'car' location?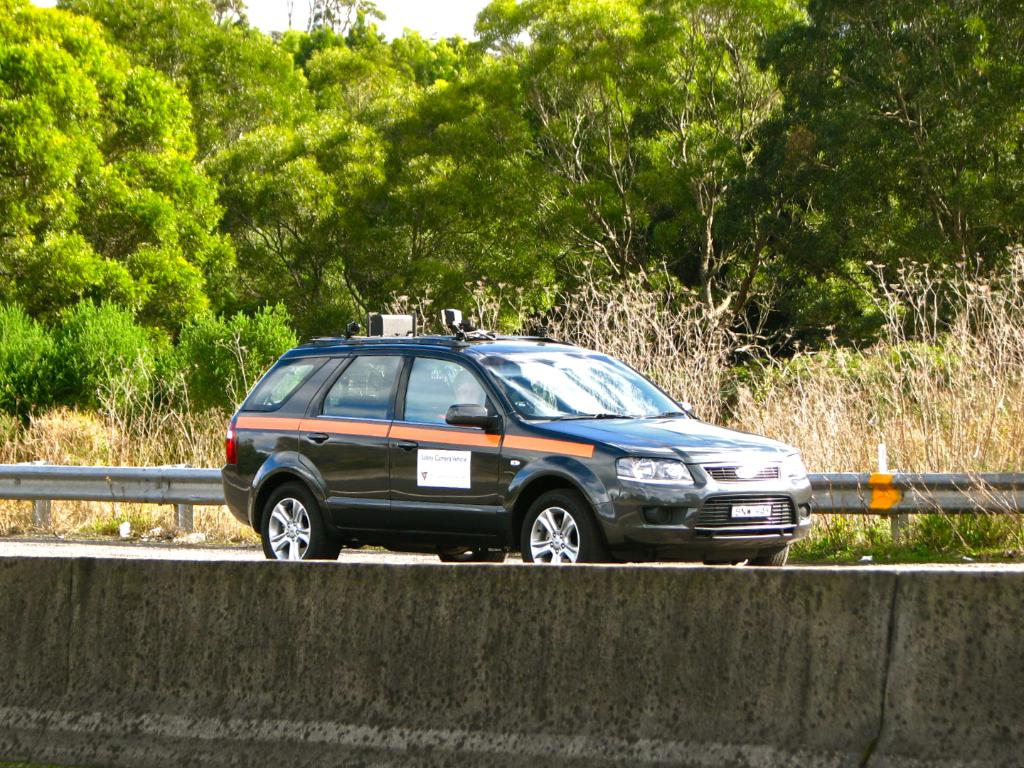
<region>216, 299, 819, 570</region>
